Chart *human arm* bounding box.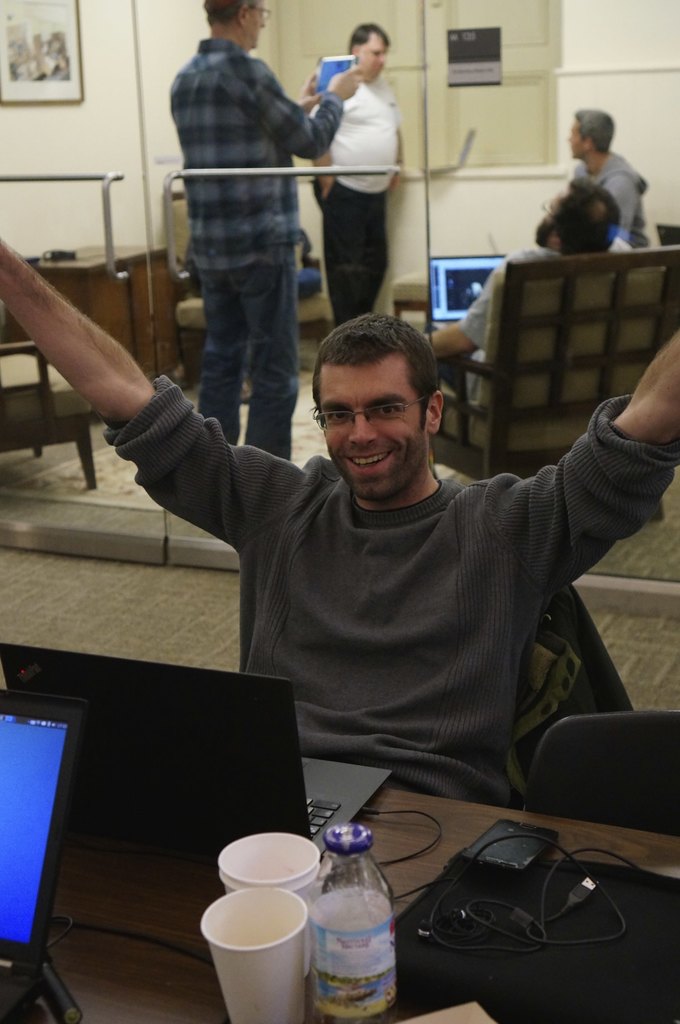
Charted: <box>239,56,372,163</box>.
